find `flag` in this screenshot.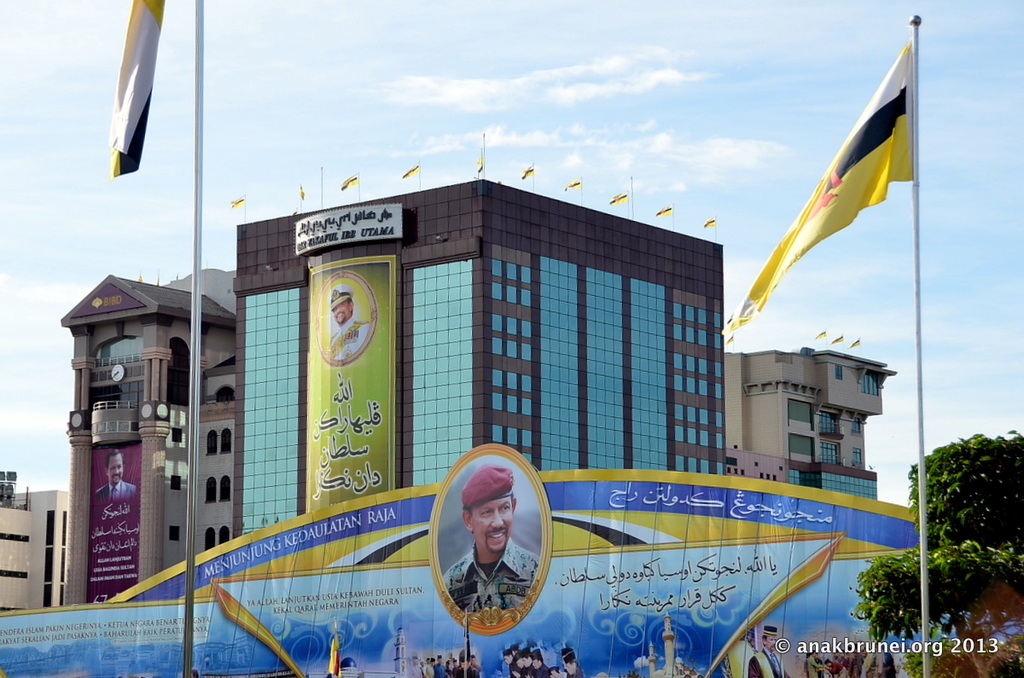
The bounding box for `flag` is 656/207/676/217.
